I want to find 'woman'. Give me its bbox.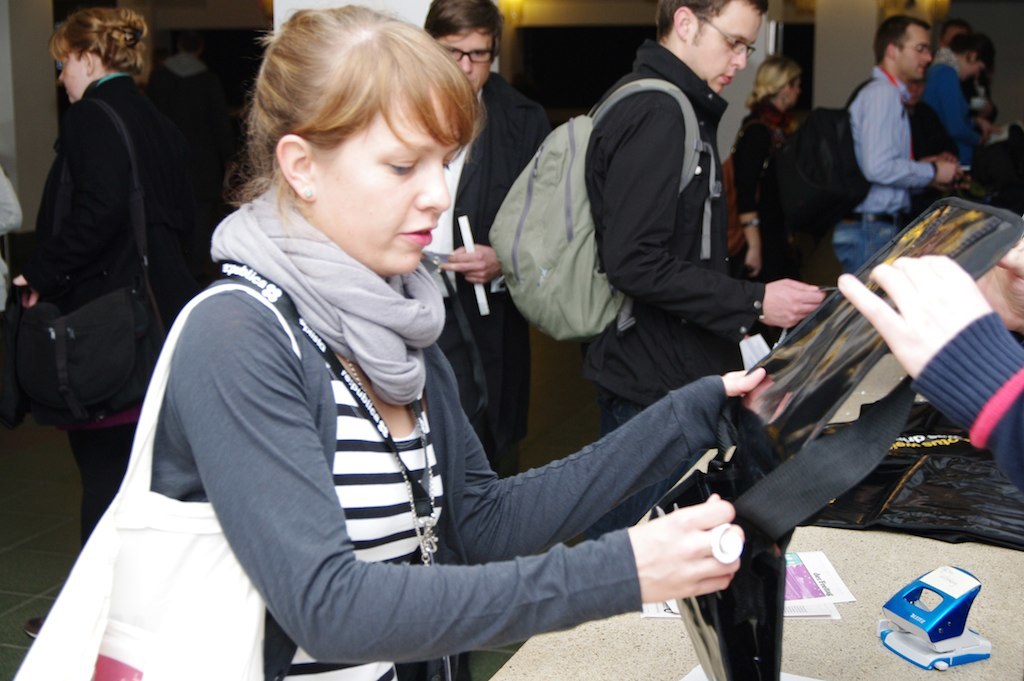
[6, 0, 777, 680].
